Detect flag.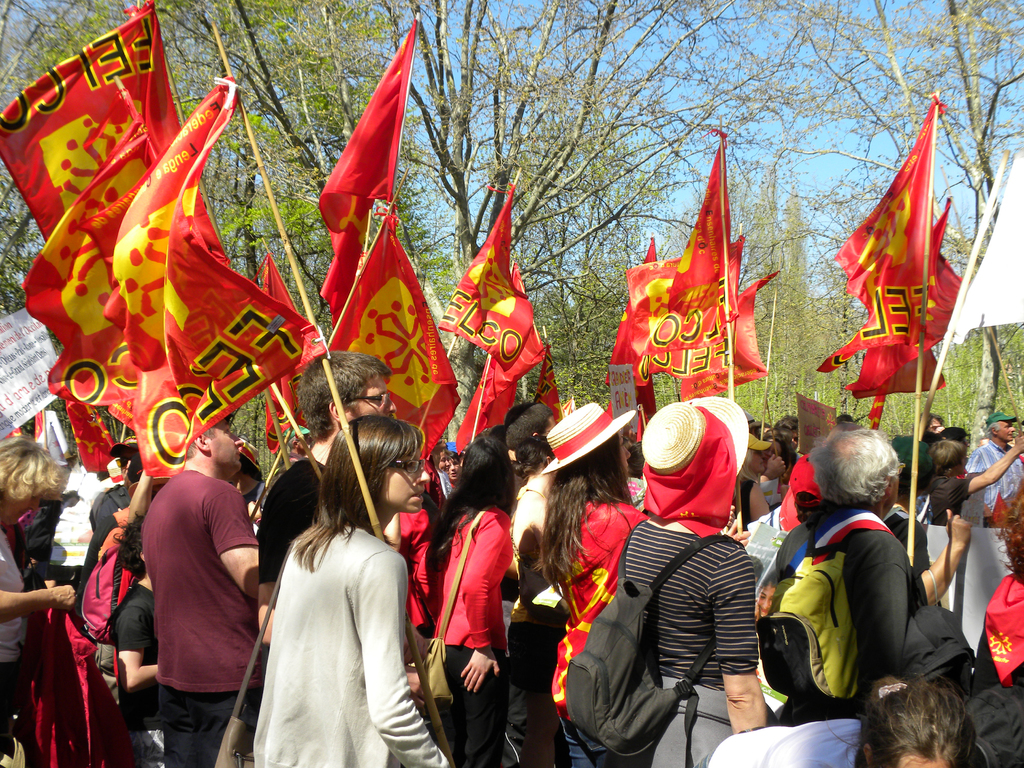
Detected at box(324, 205, 465, 463).
